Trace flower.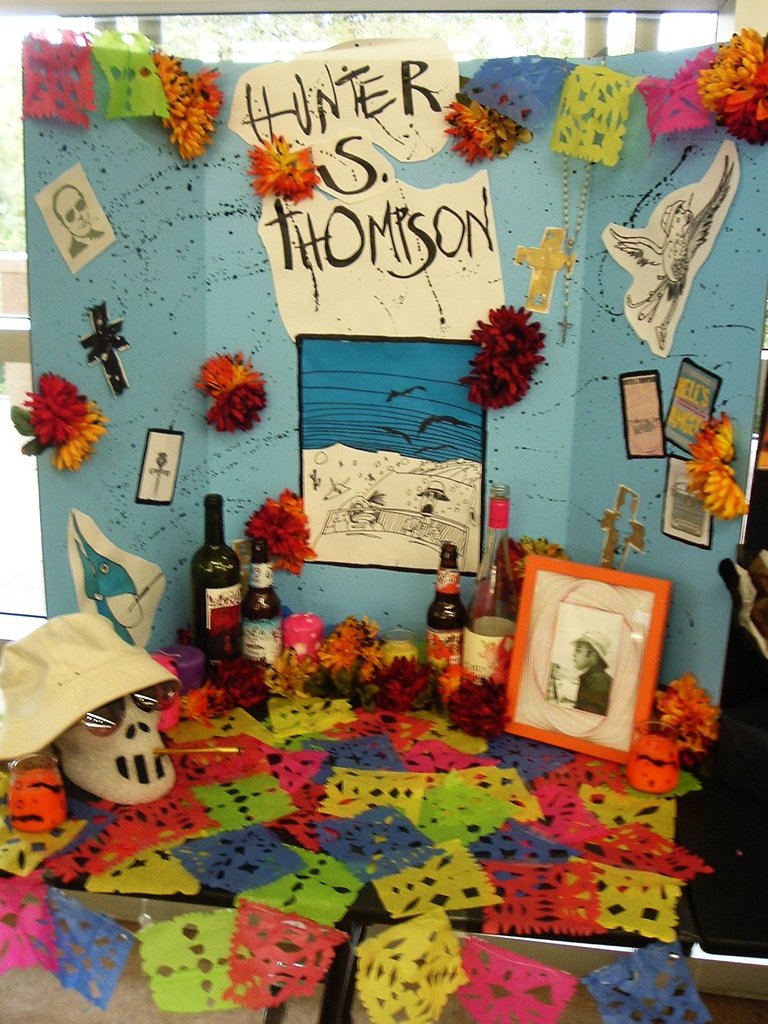
Traced to region(24, 370, 92, 447).
